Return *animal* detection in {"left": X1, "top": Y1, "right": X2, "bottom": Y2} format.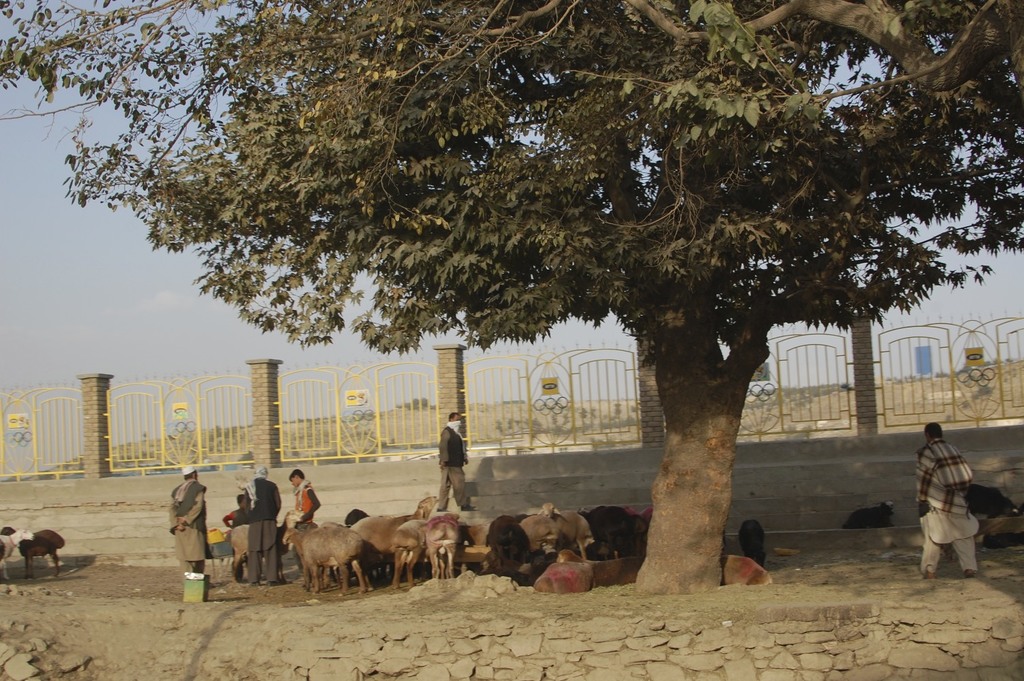
{"left": 0, "top": 522, "right": 67, "bottom": 586}.
